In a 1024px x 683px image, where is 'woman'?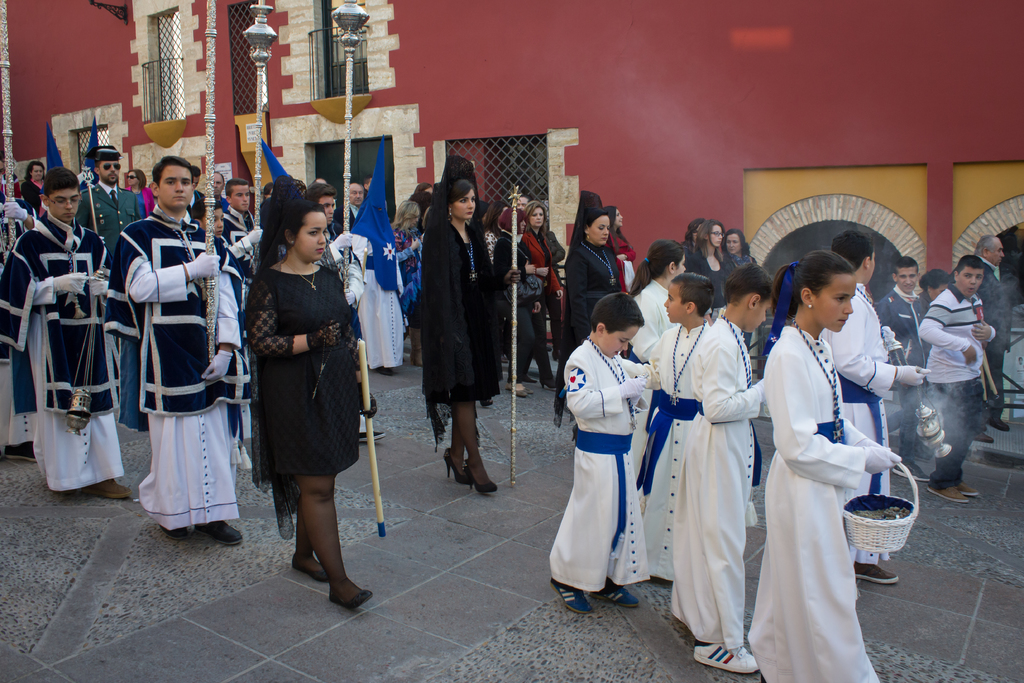
(left=625, top=235, right=691, bottom=340).
